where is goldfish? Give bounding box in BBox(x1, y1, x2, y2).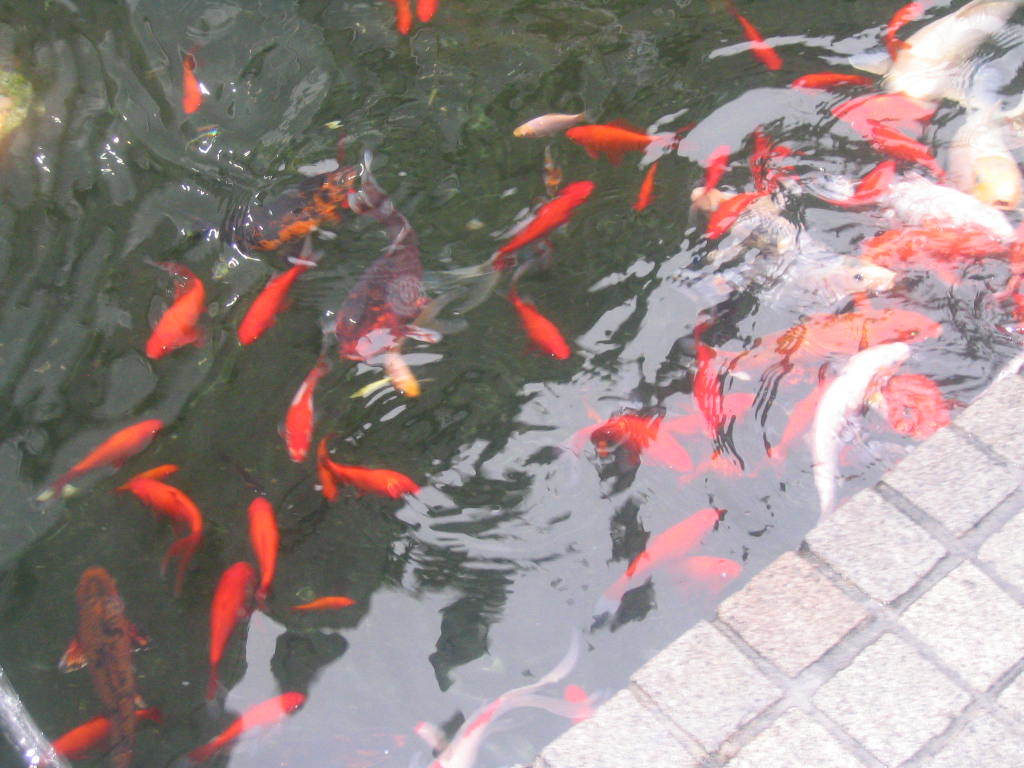
BBox(428, 625, 596, 767).
